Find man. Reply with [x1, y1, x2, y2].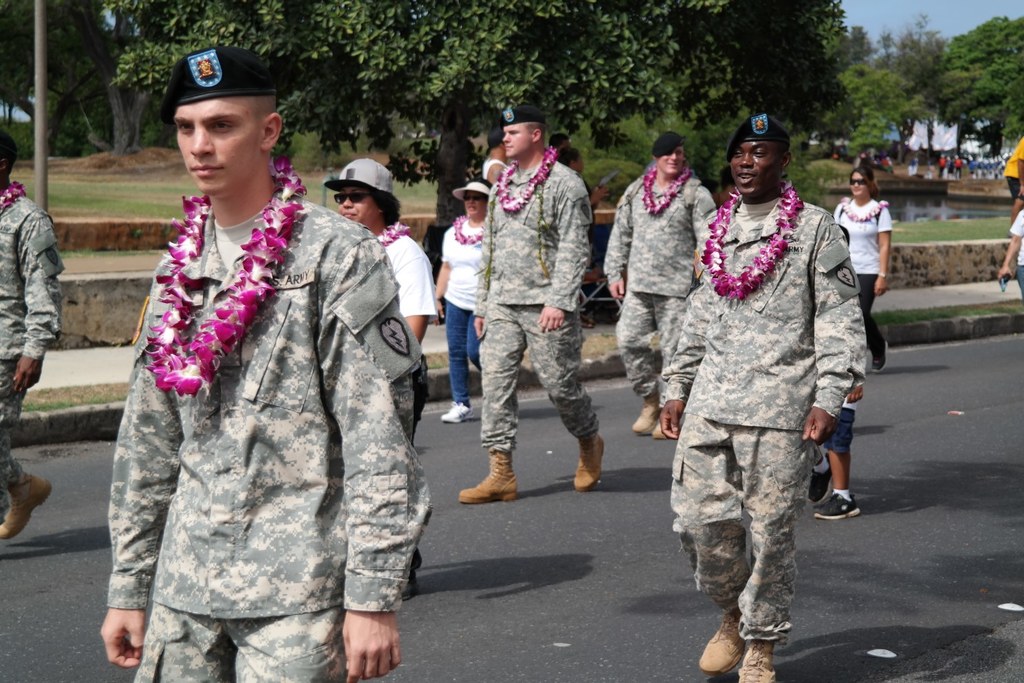
[457, 102, 606, 505].
